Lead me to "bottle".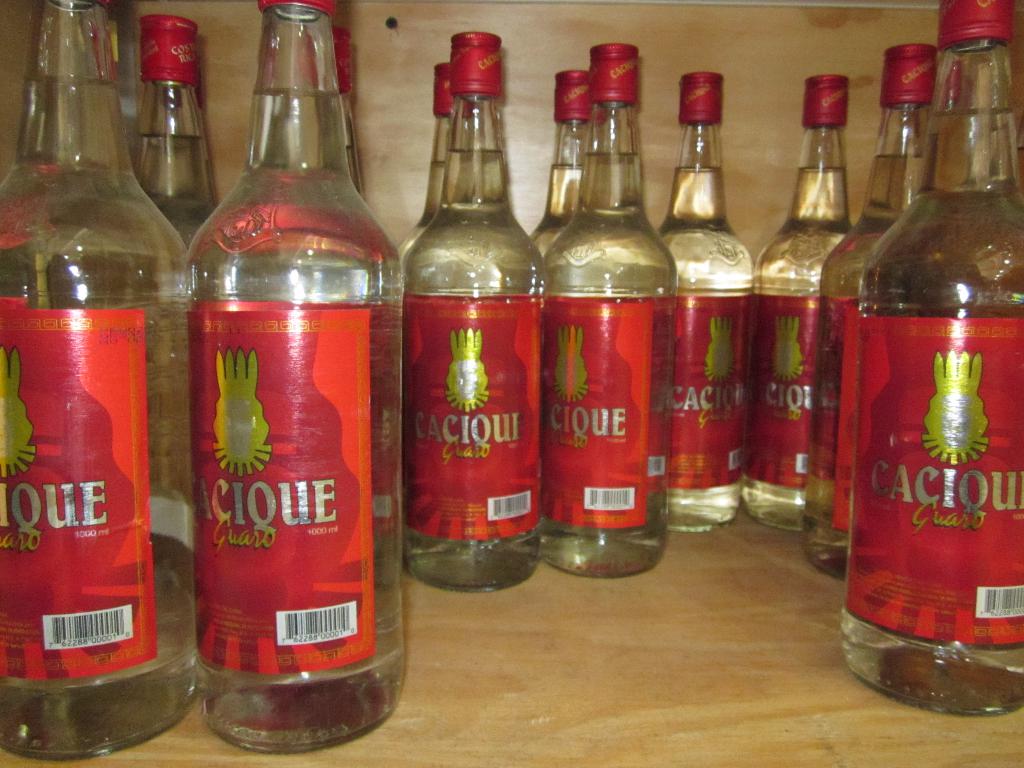
Lead to [left=270, top=29, right=395, bottom=540].
